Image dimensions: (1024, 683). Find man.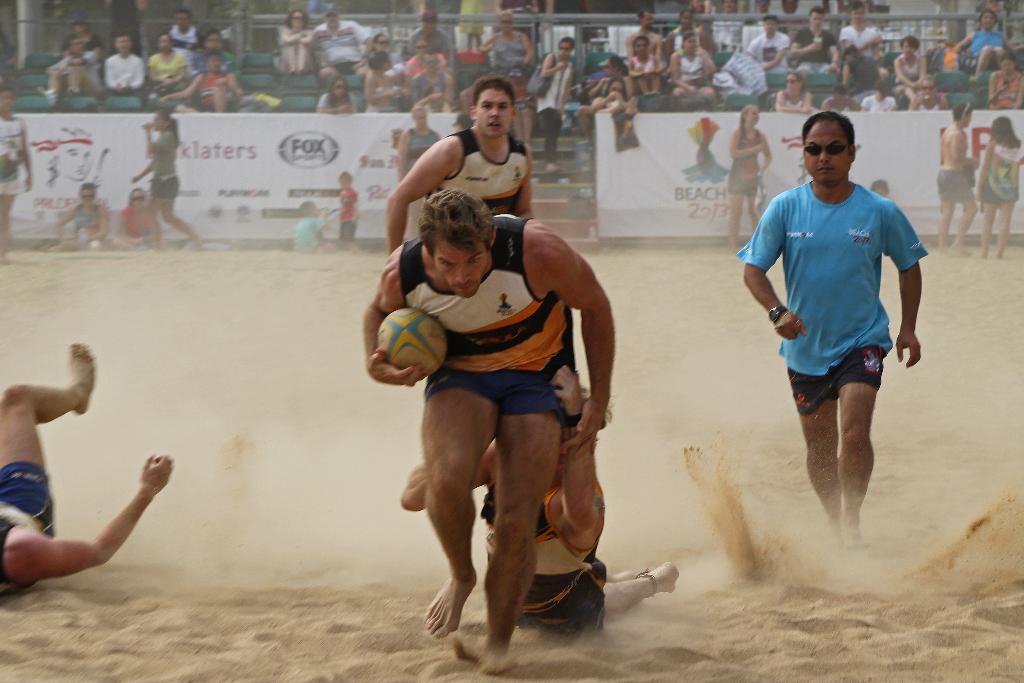
region(47, 37, 98, 108).
